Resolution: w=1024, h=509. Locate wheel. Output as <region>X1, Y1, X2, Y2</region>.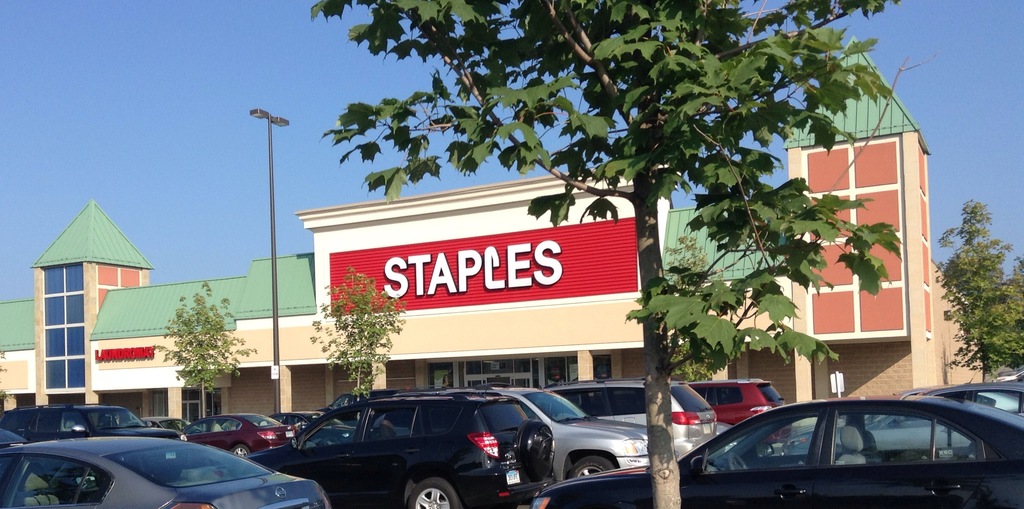
<region>565, 455, 619, 480</region>.
